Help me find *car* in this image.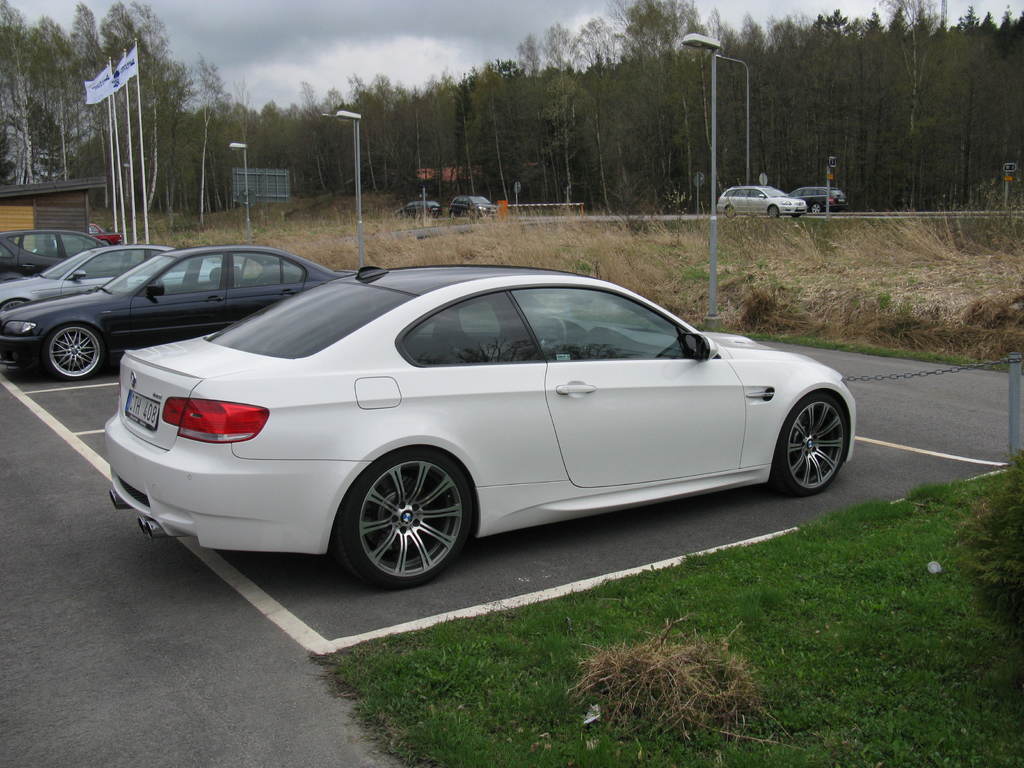
Found it: l=0, t=246, r=249, b=310.
